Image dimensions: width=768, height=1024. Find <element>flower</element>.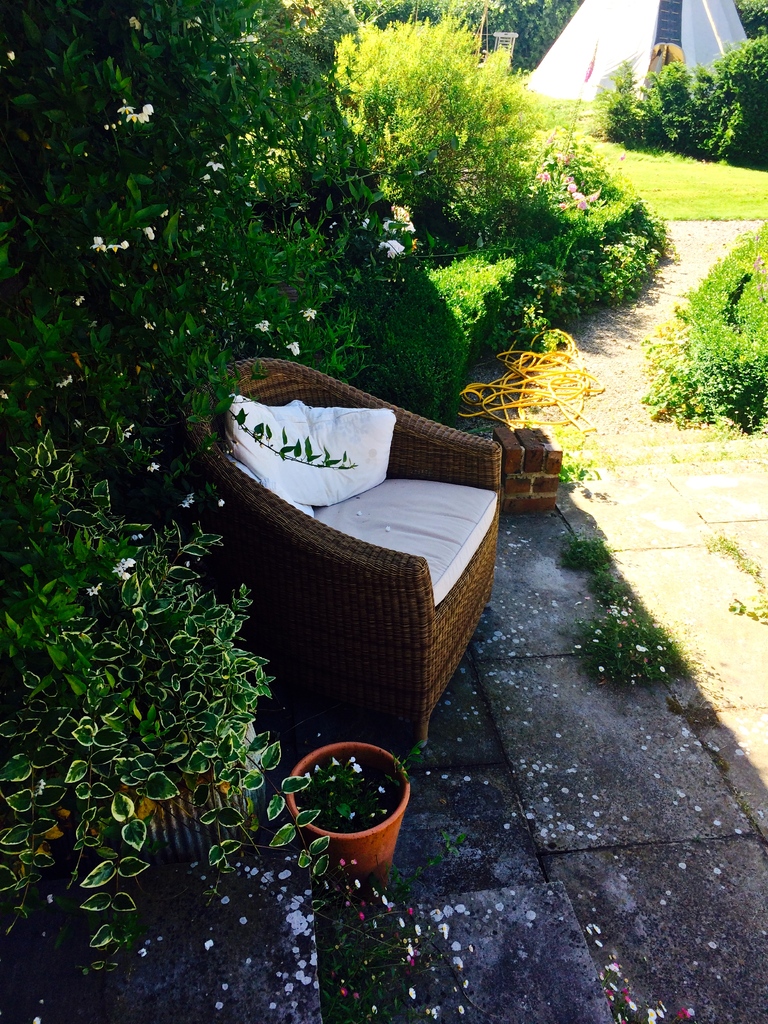
[left=55, top=371, right=74, bottom=390].
